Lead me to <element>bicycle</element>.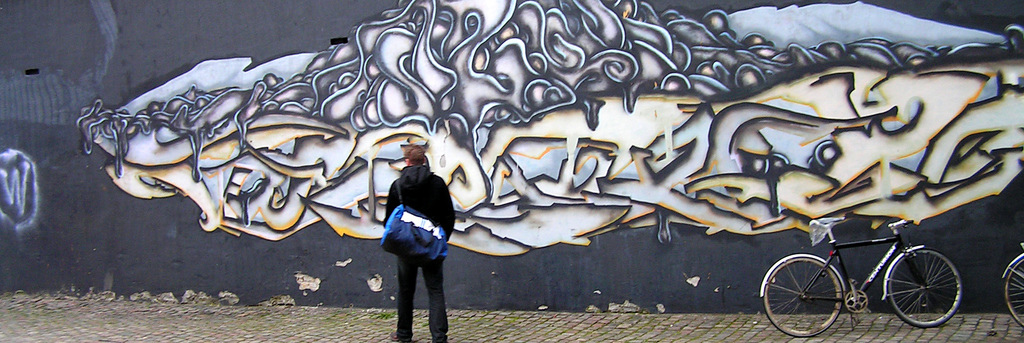
Lead to locate(1002, 239, 1023, 328).
